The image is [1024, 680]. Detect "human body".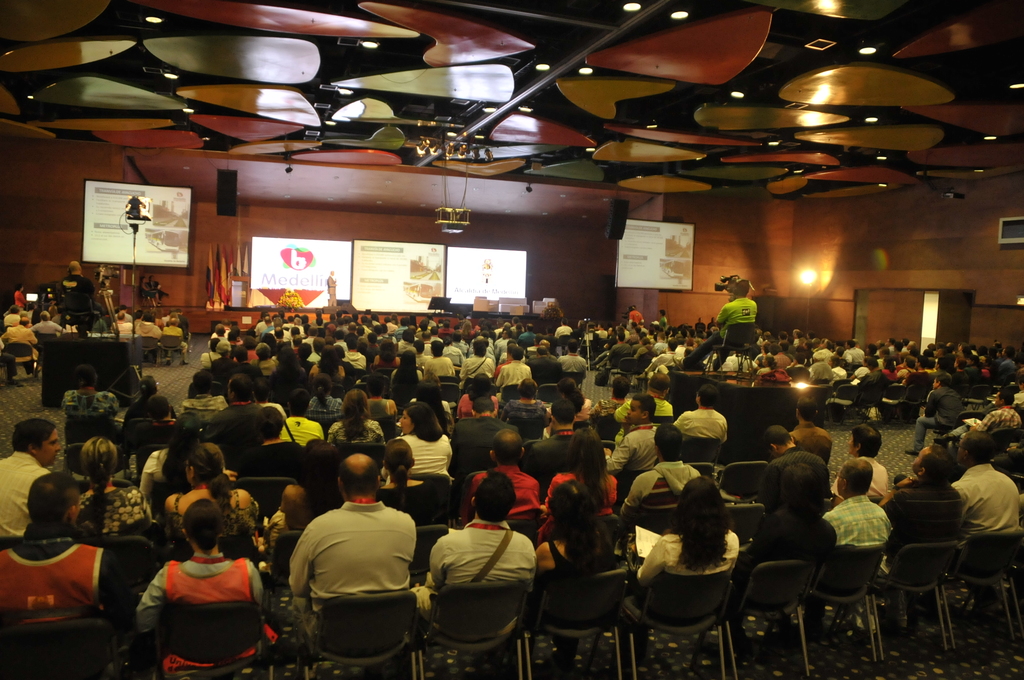
Detection: (662,316,671,330).
